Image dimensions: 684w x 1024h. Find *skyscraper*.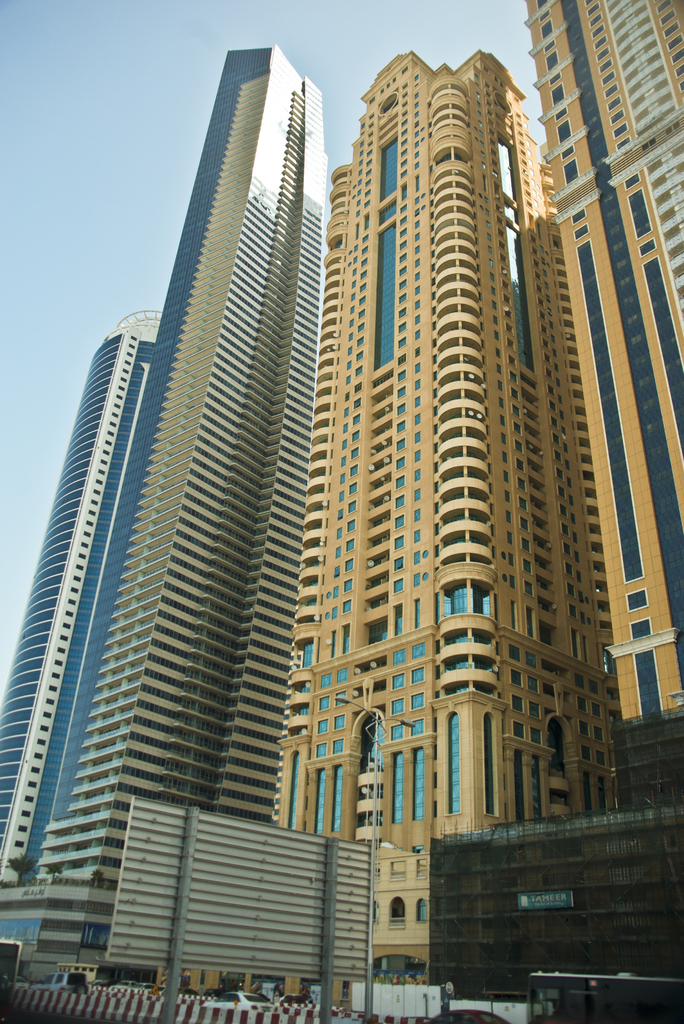
box=[1, 52, 327, 983].
